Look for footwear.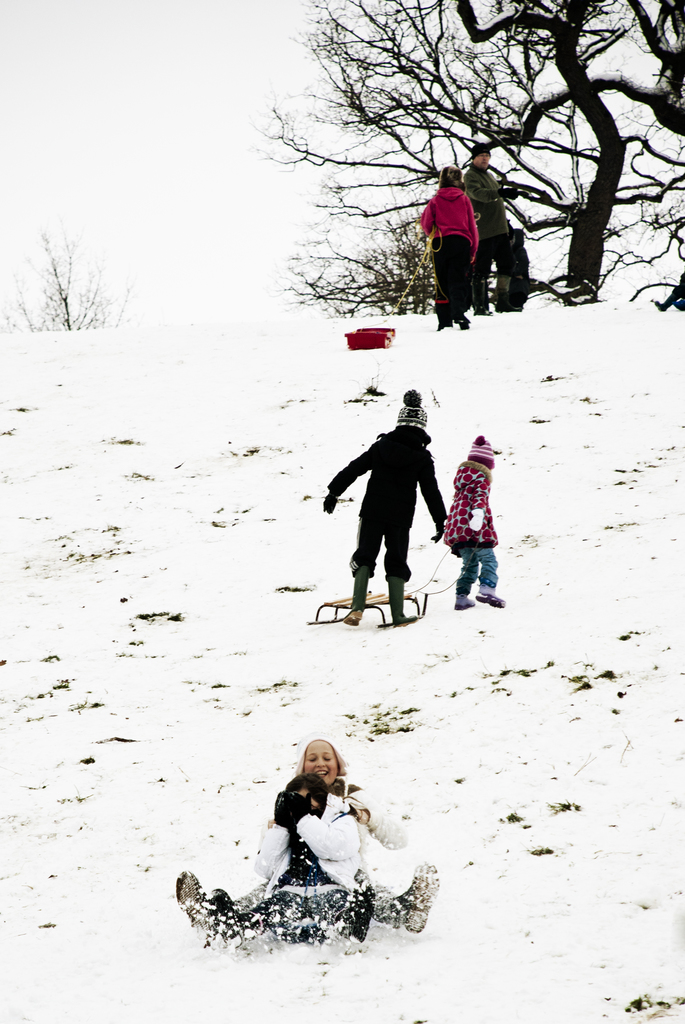
Found: (342, 611, 361, 623).
